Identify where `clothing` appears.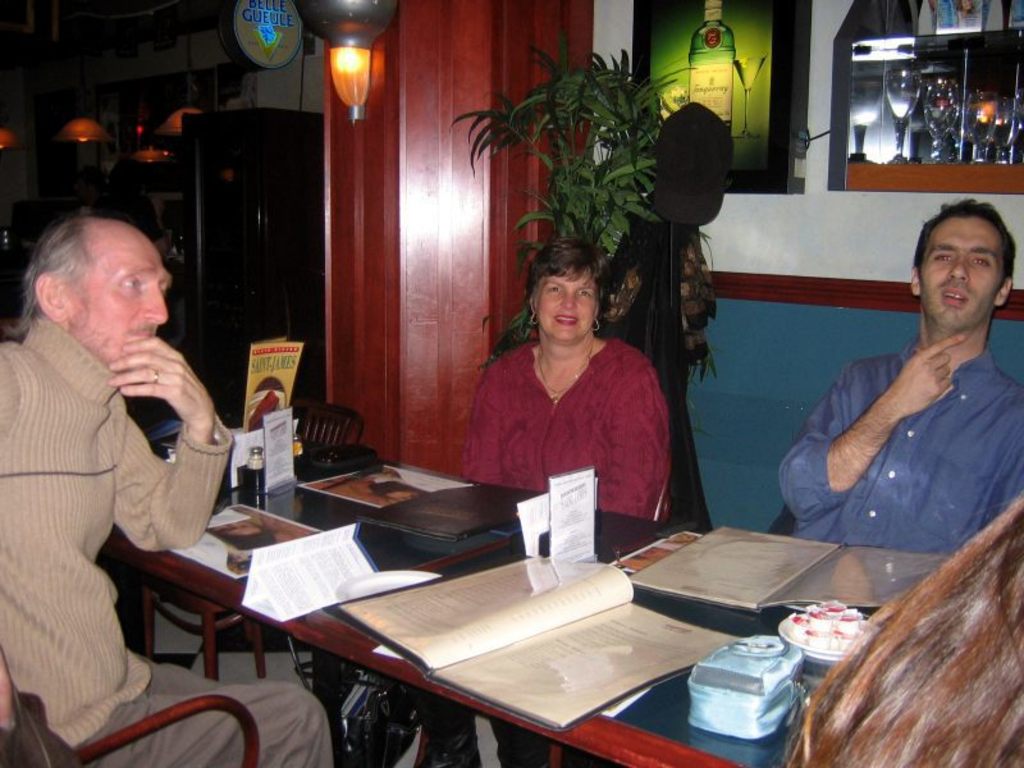
Appears at 773:338:1023:552.
